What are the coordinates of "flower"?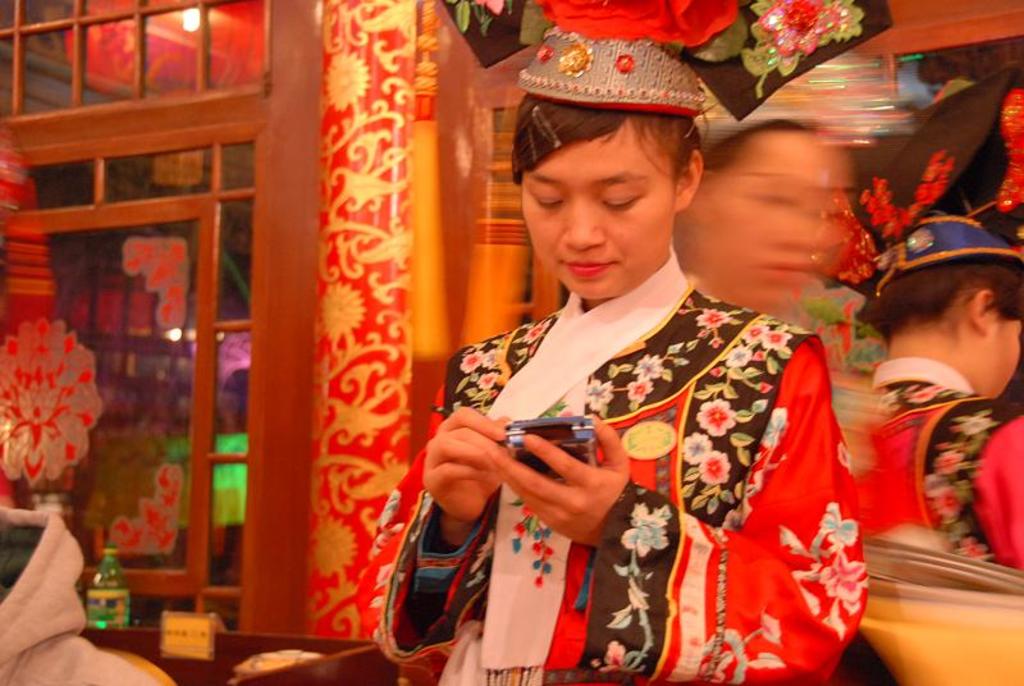
(636, 351, 660, 376).
